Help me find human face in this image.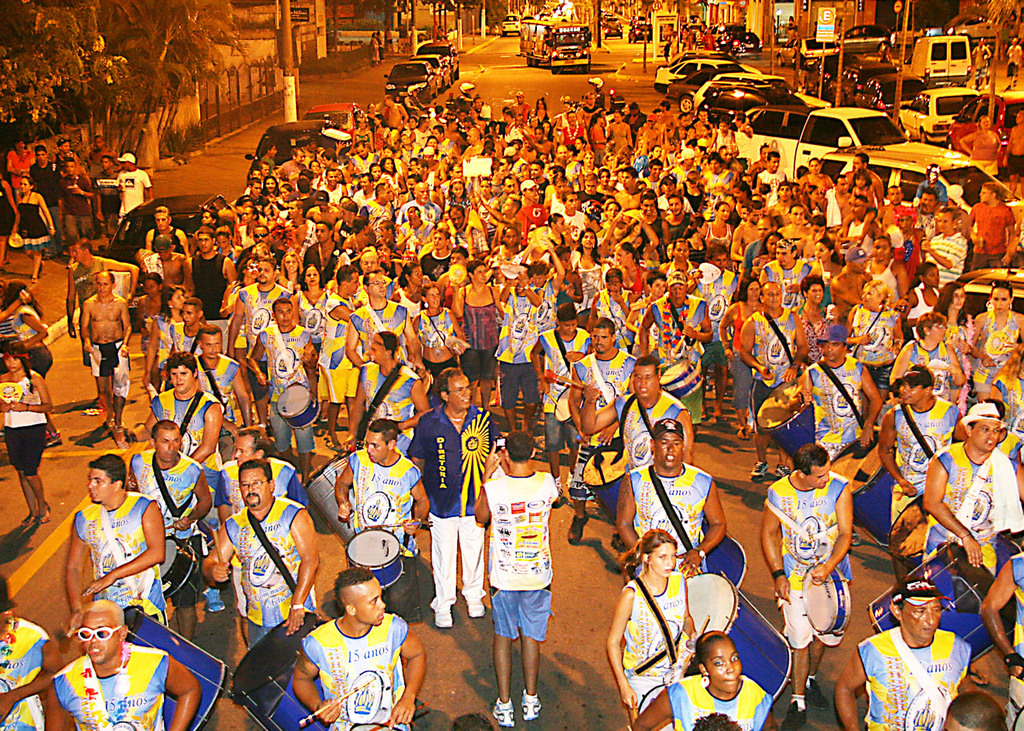
Found it: <bbox>804, 456, 828, 492</bbox>.
